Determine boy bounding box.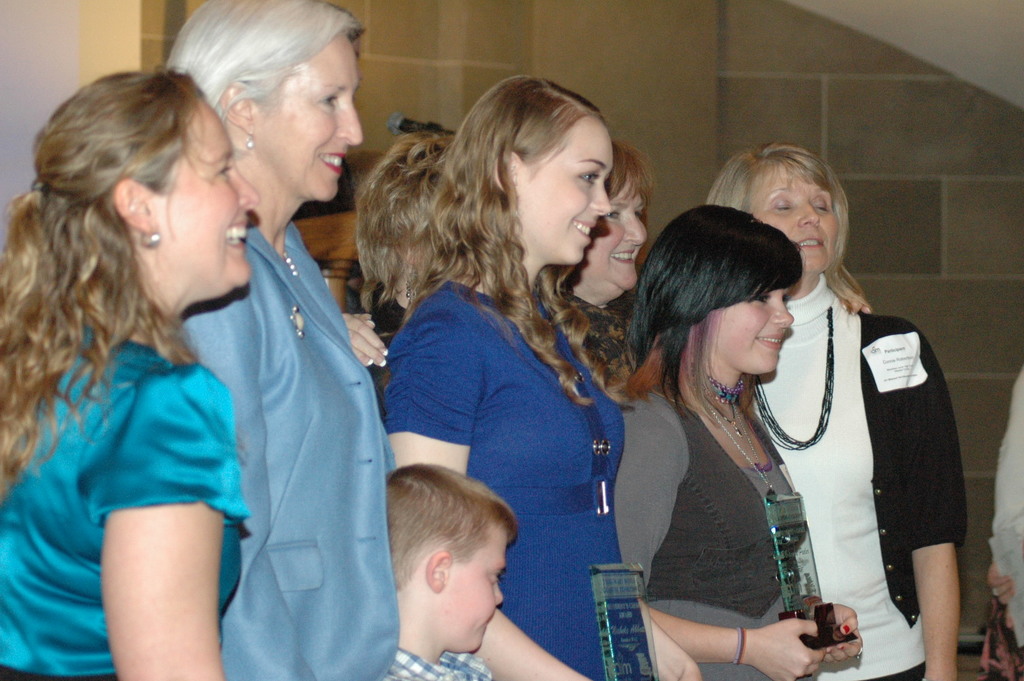
Determined: 380 456 528 680.
